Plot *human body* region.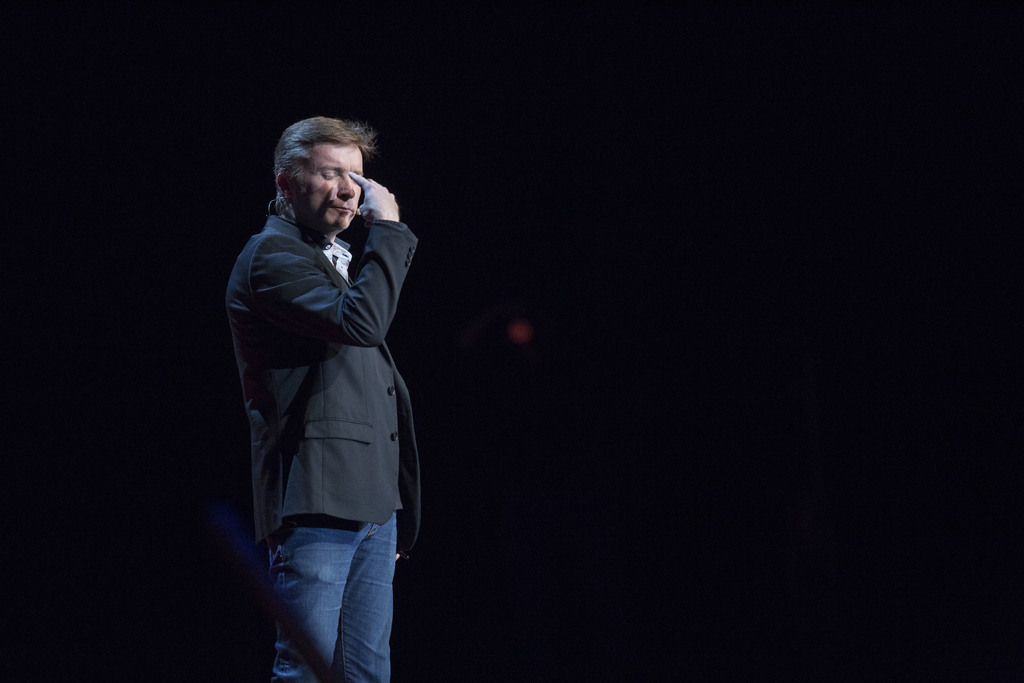
Plotted at [left=218, top=111, right=417, bottom=679].
